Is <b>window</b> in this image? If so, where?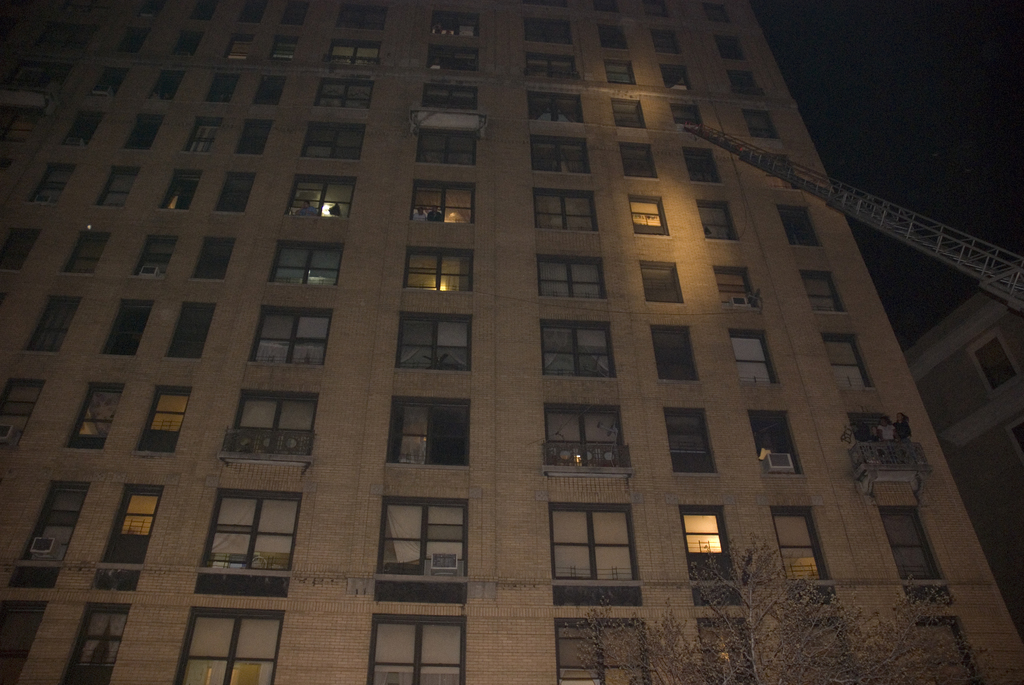
Yes, at BBox(744, 405, 800, 473).
